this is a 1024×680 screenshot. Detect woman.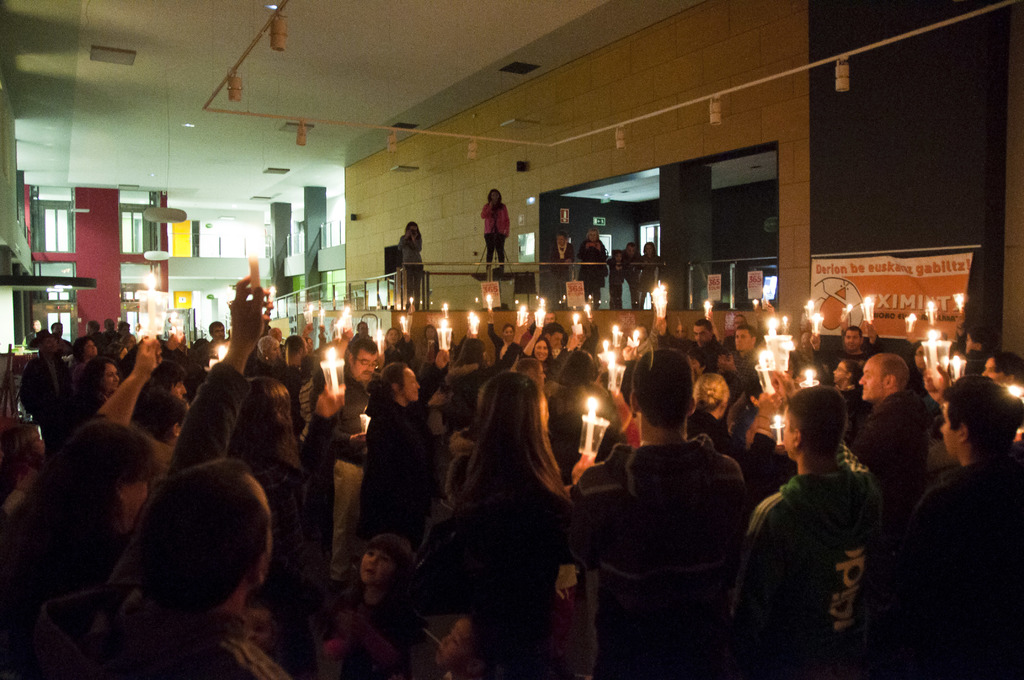
box(479, 189, 509, 279).
